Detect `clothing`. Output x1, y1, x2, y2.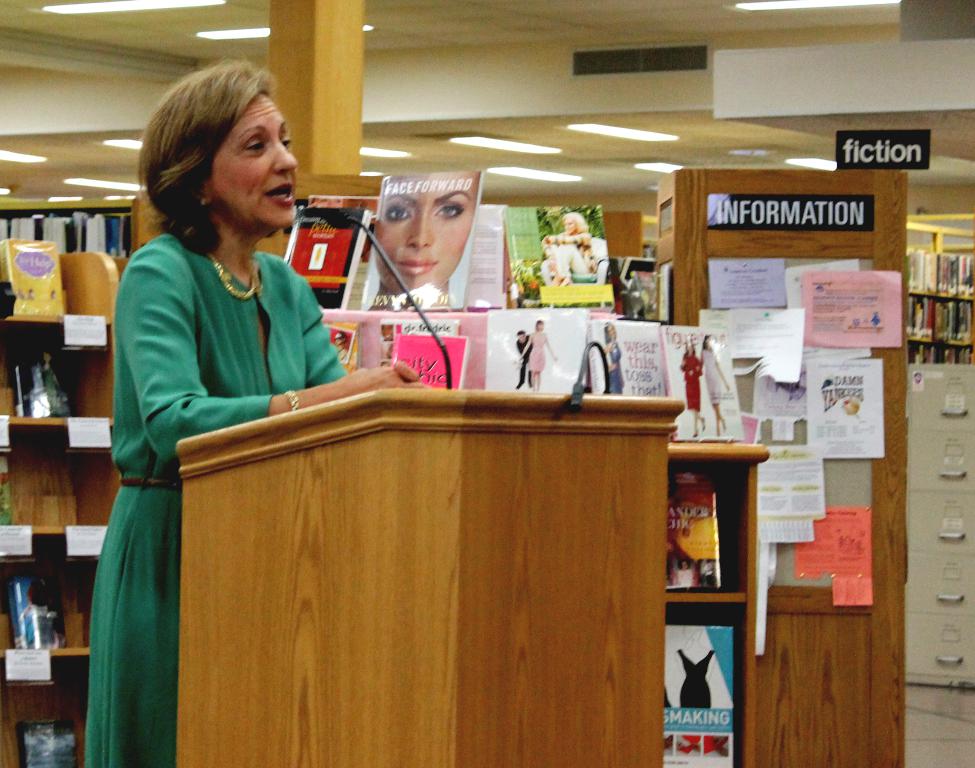
512, 332, 534, 381.
